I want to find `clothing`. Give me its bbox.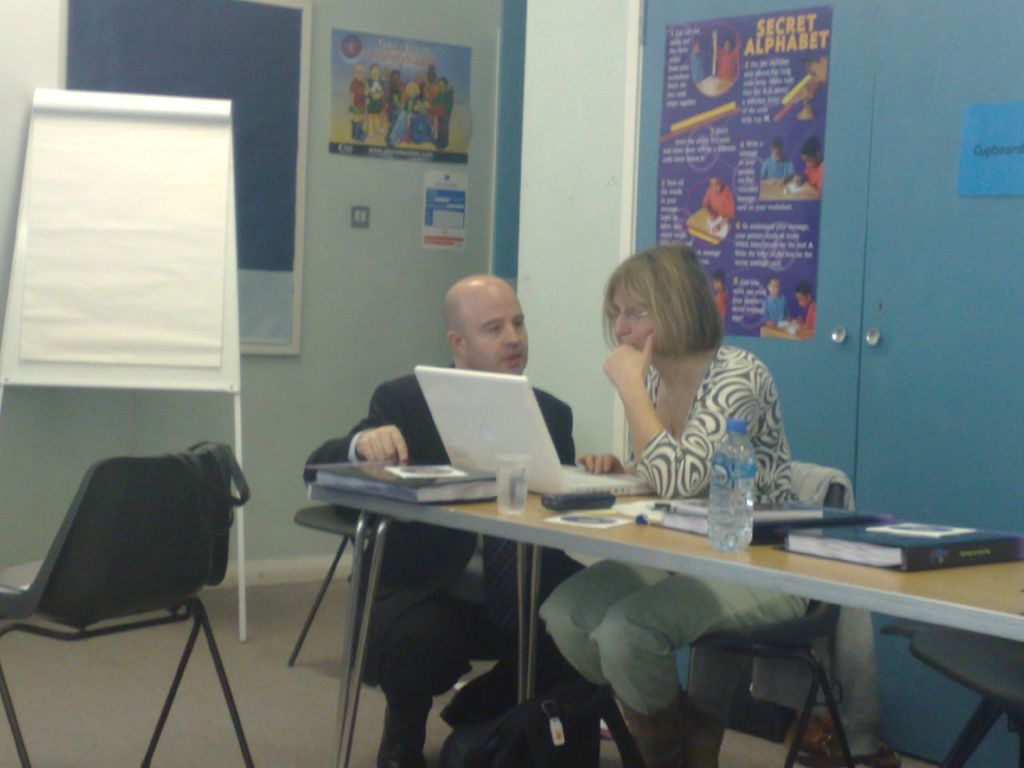
box(715, 290, 726, 314).
